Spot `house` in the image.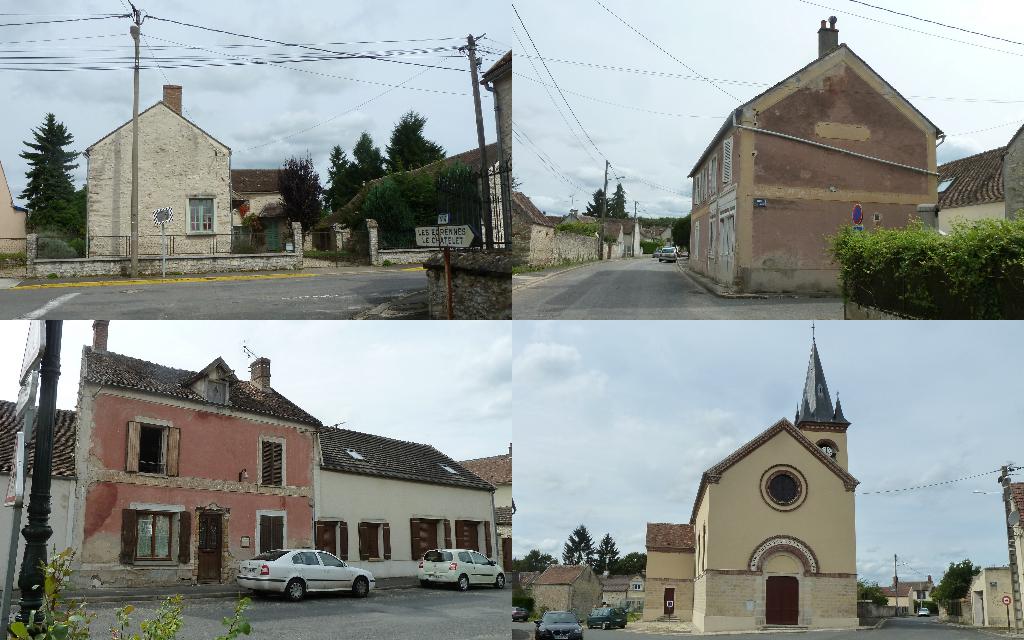
`house` found at 0/317/498/600.
